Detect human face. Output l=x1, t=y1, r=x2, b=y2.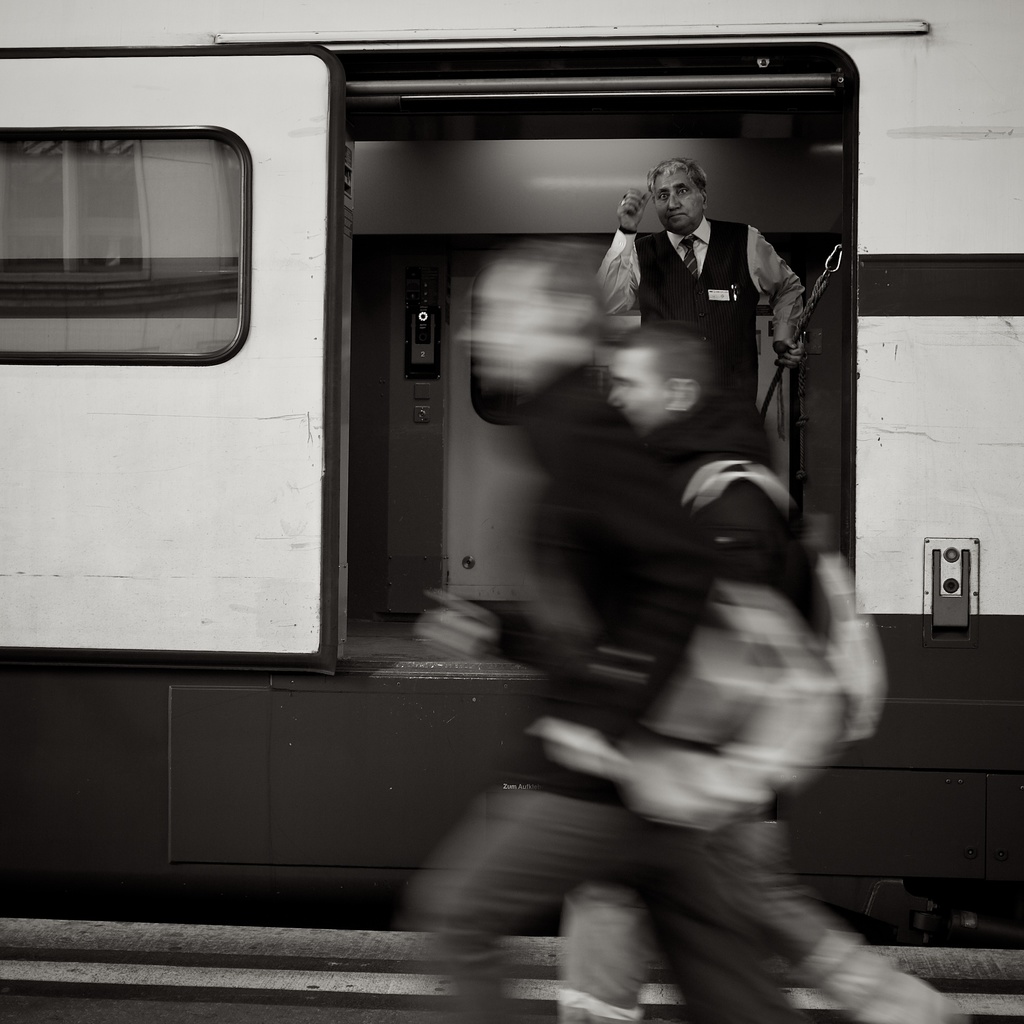
l=611, t=354, r=665, b=433.
